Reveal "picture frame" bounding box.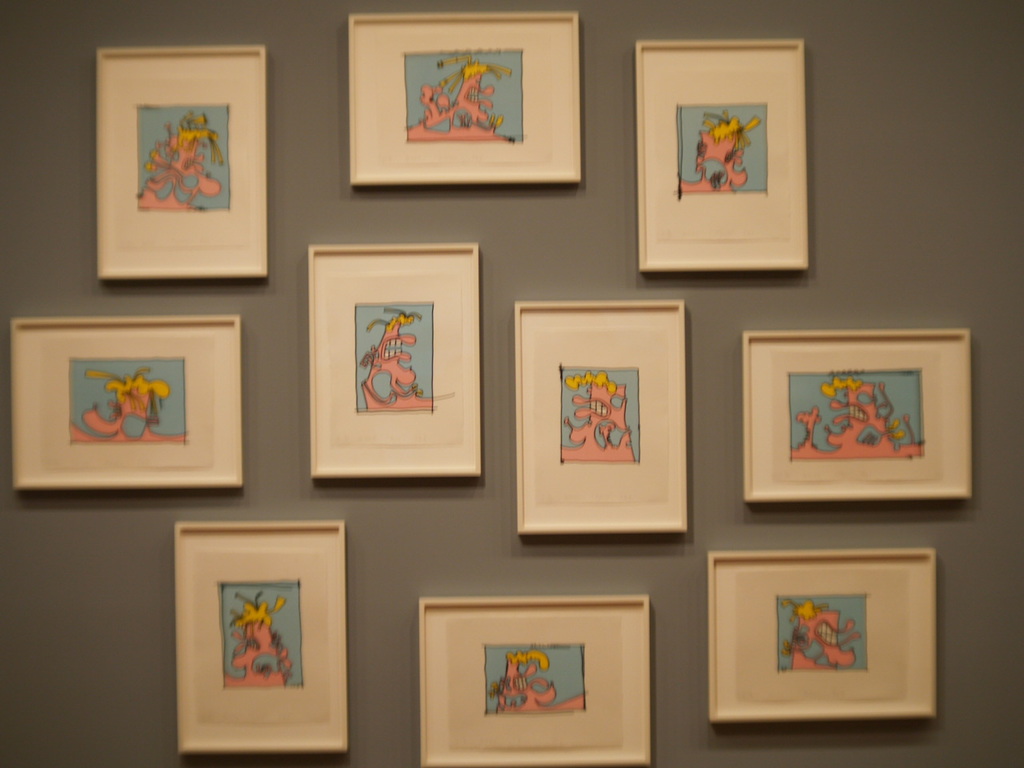
Revealed: pyautogui.locateOnScreen(94, 42, 266, 274).
